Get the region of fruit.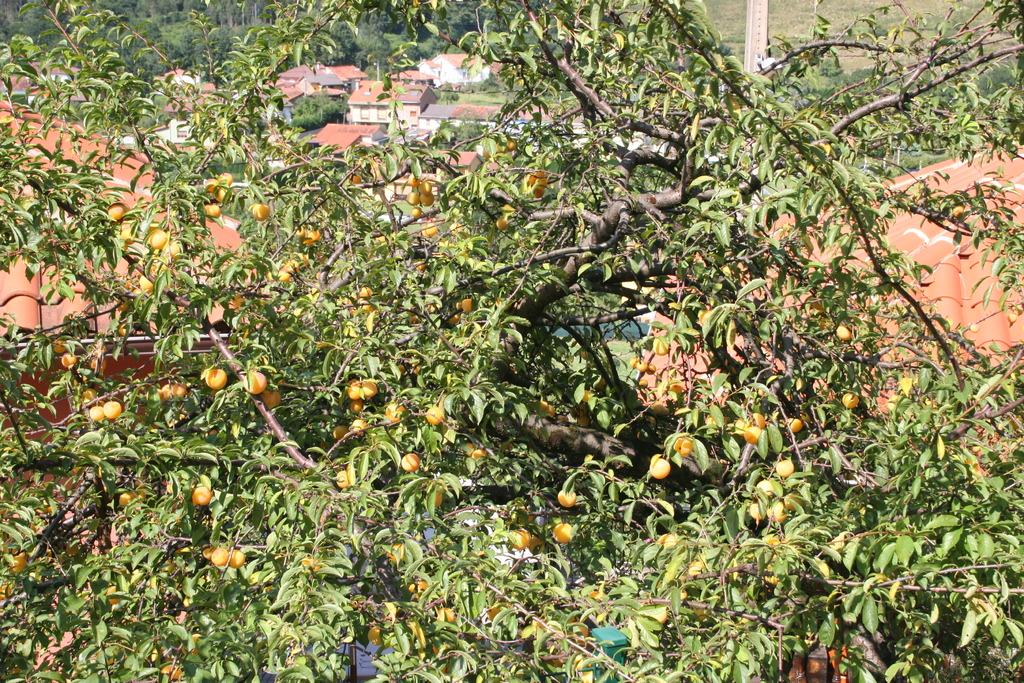
pyautogui.locateOnScreen(399, 450, 419, 472).
